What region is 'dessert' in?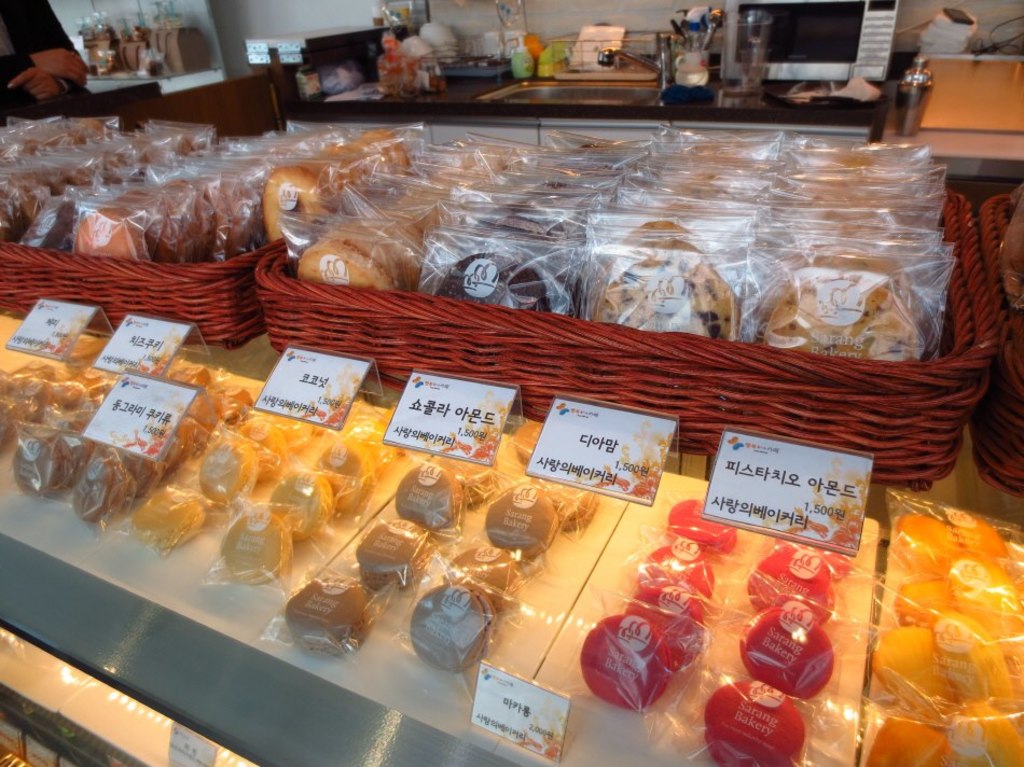
[0,357,54,446].
